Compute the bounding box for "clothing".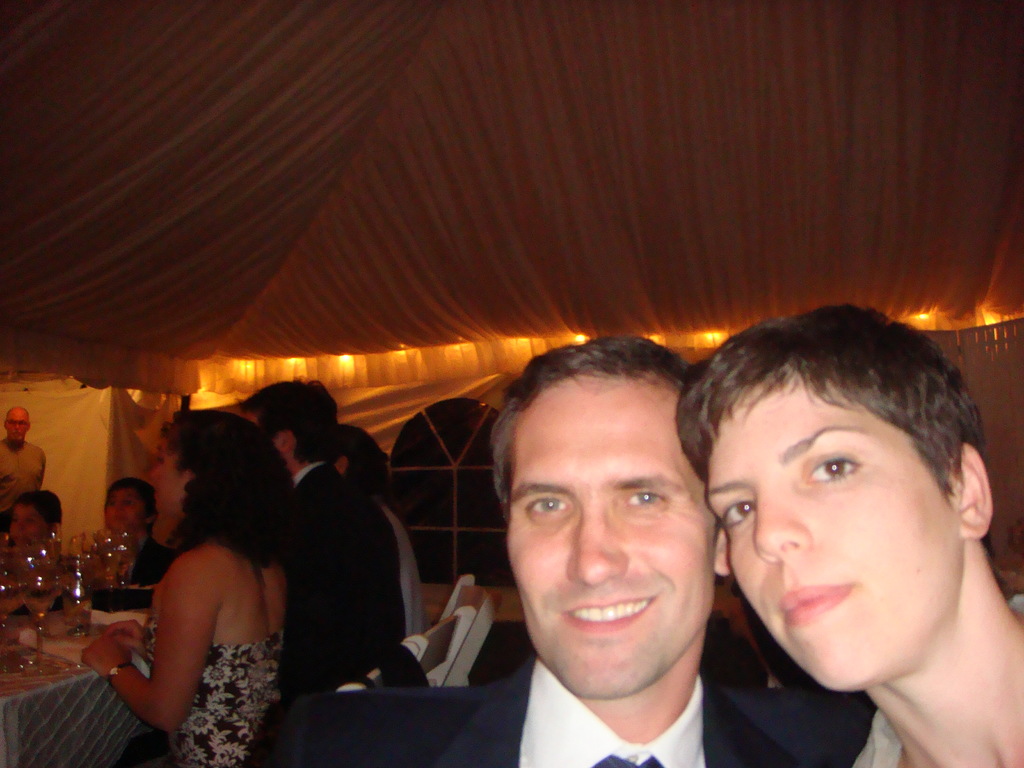
{"x1": 0, "y1": 442, "x2": 51, "y2": 529}.
